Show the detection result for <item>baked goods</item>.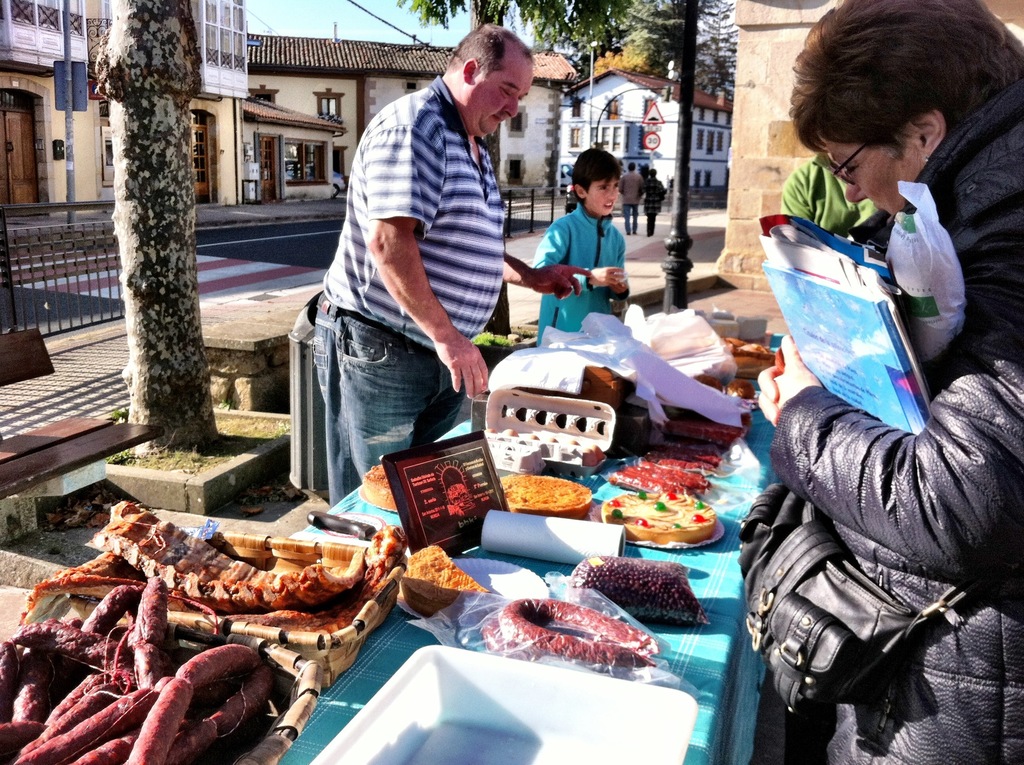
crop(691, 372, 724, 399).
